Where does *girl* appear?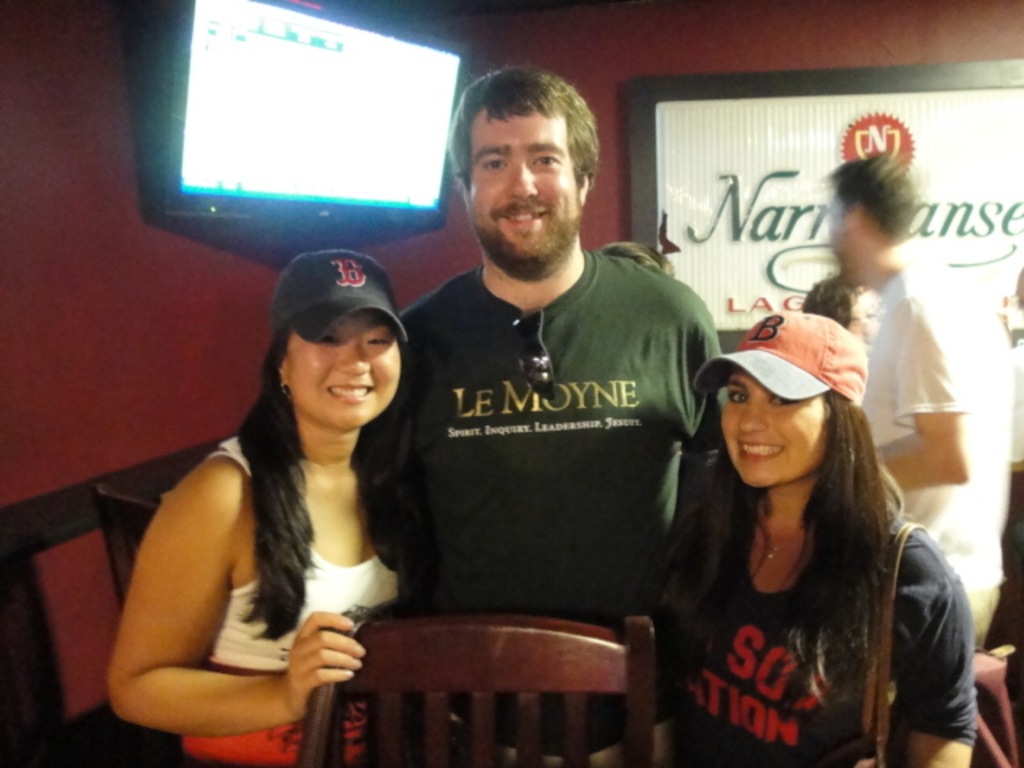
Appears at box=[690, 314, 976, 766].
